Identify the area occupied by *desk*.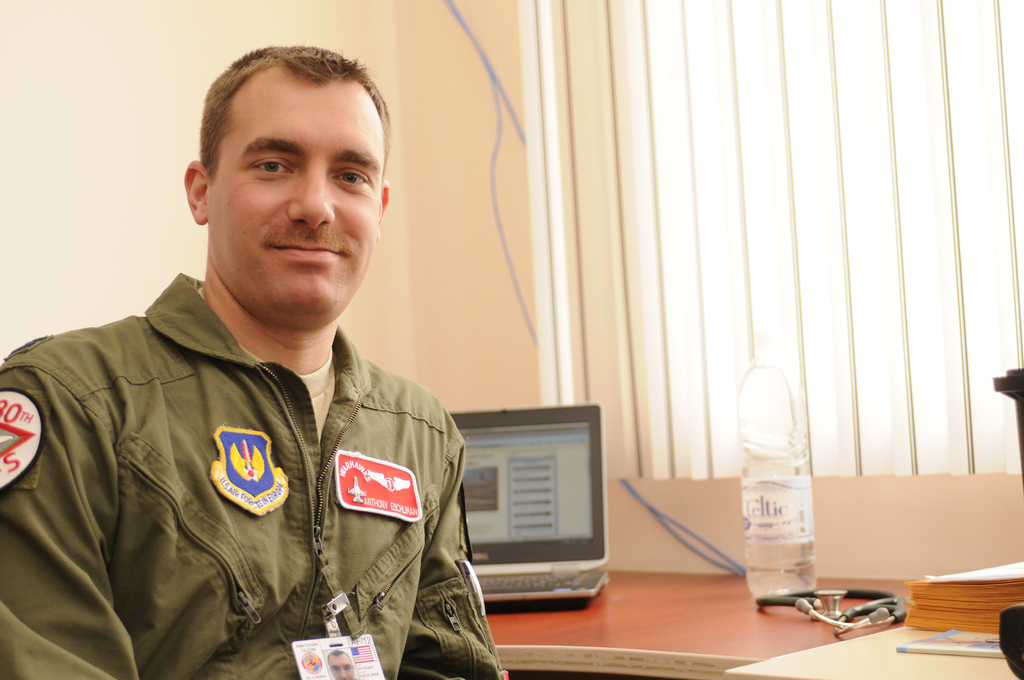
Area: x1=483, y1=568, x2=927, y2=679.
